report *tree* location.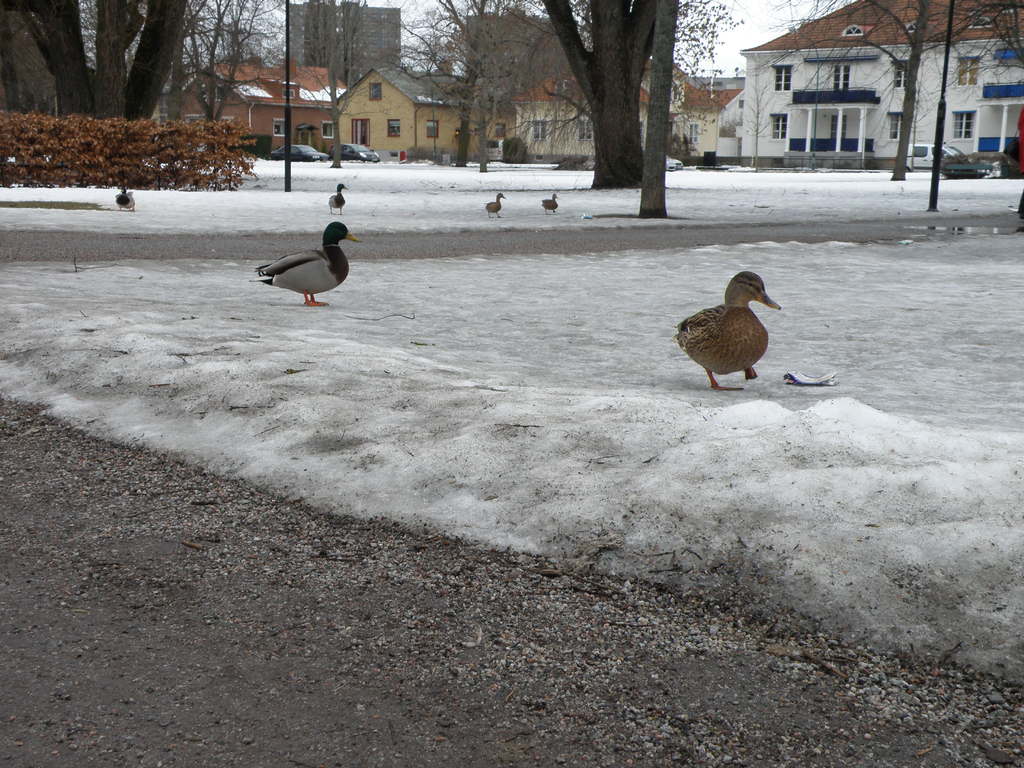
Report: <region>175, 0, 298, 124</region>.
